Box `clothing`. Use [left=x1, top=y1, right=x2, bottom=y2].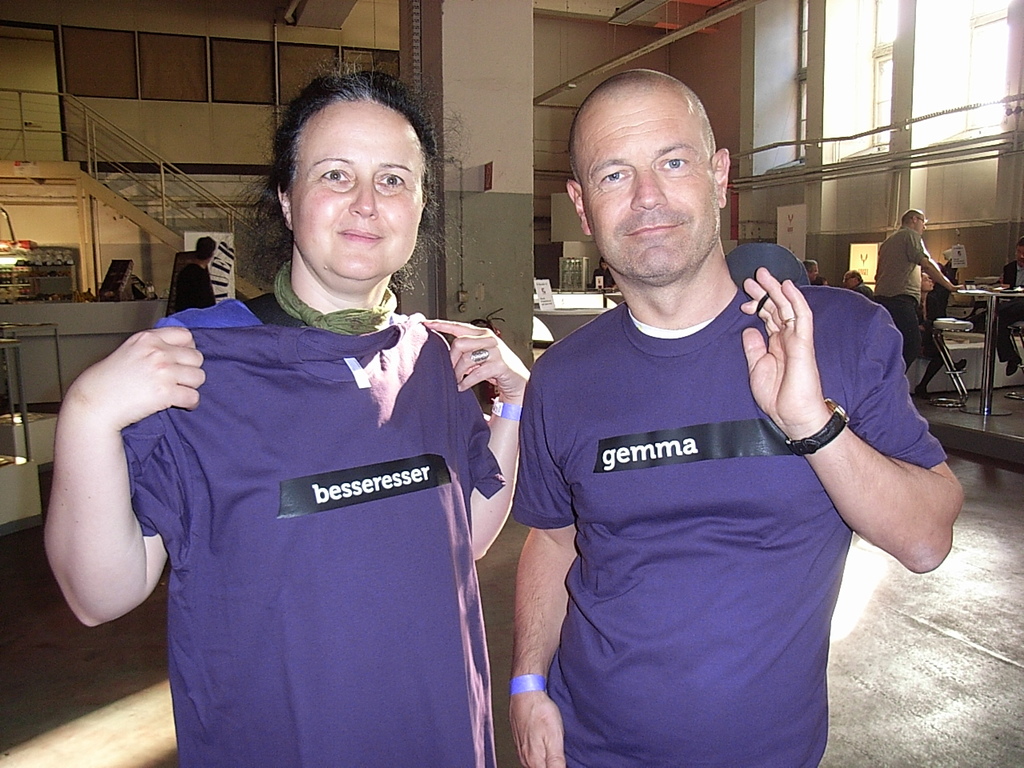
[left=510, top=282, right=946, bottom=767].
